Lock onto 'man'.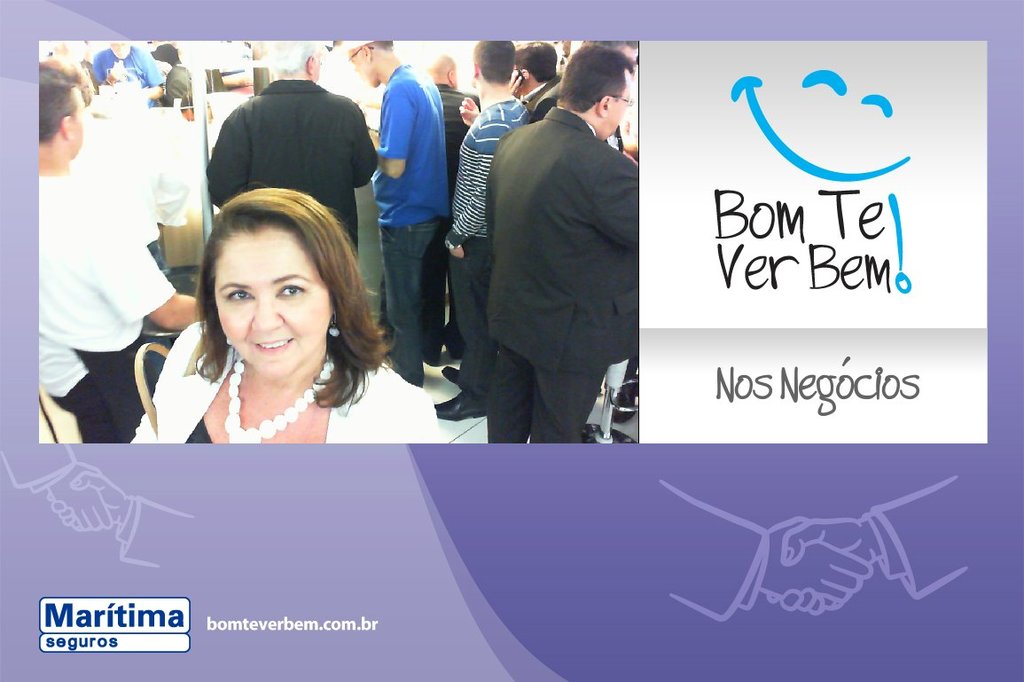
Locked: select_region(38, 61, 202, 446).
